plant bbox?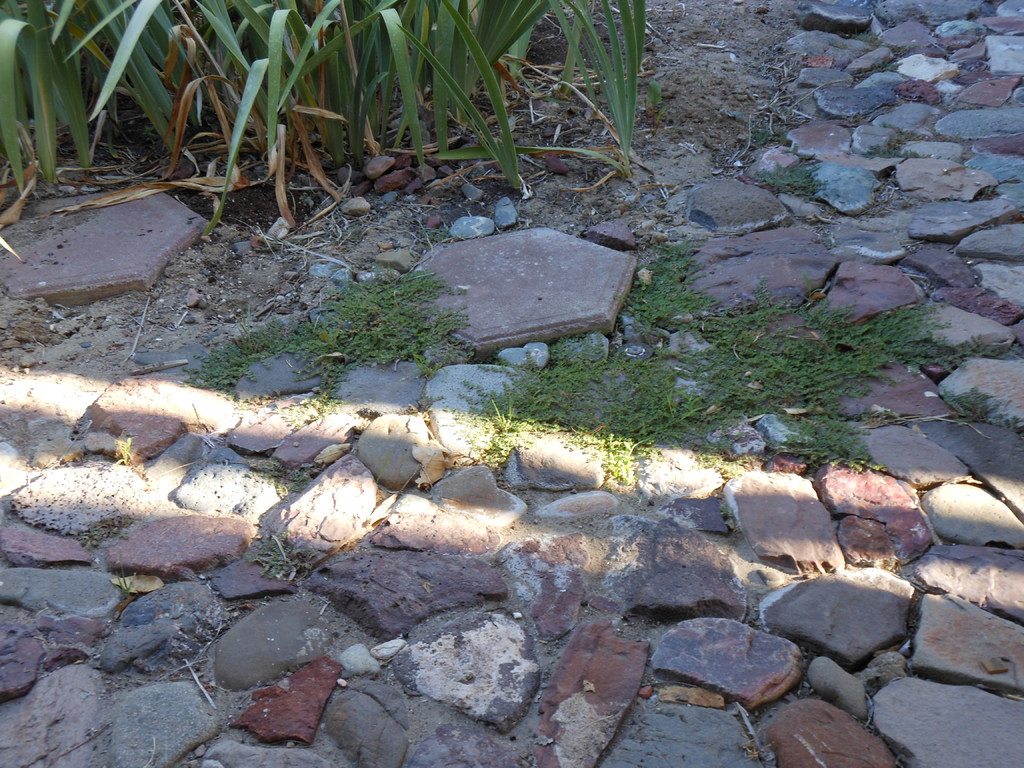
crop(248, 521, 325, 591)
